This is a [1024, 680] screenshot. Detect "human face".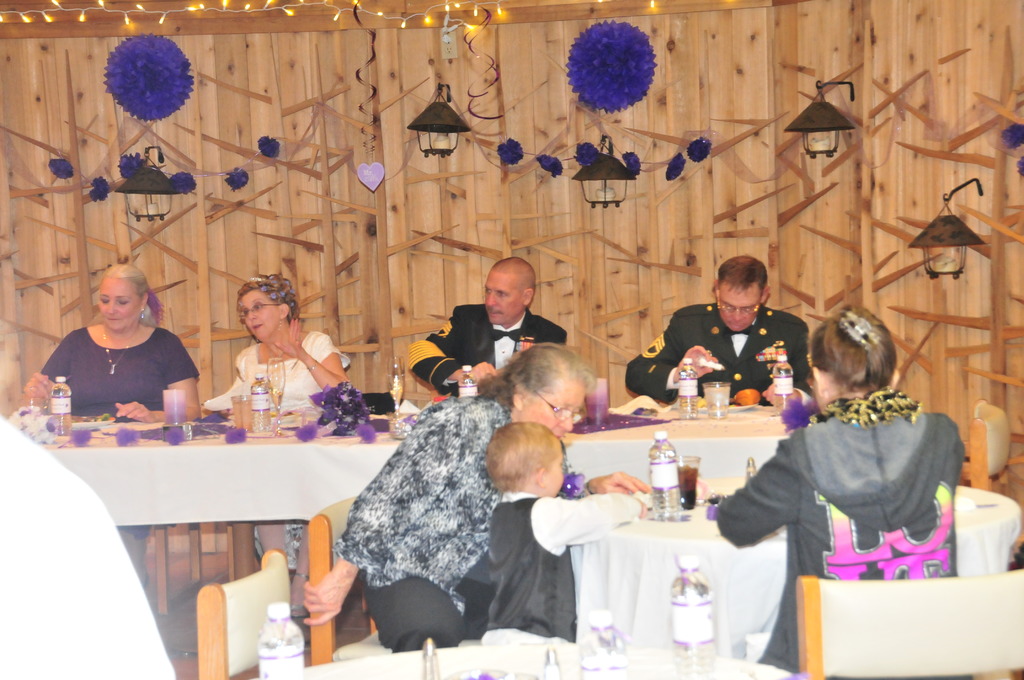
box(238, 289, 282, 339).
